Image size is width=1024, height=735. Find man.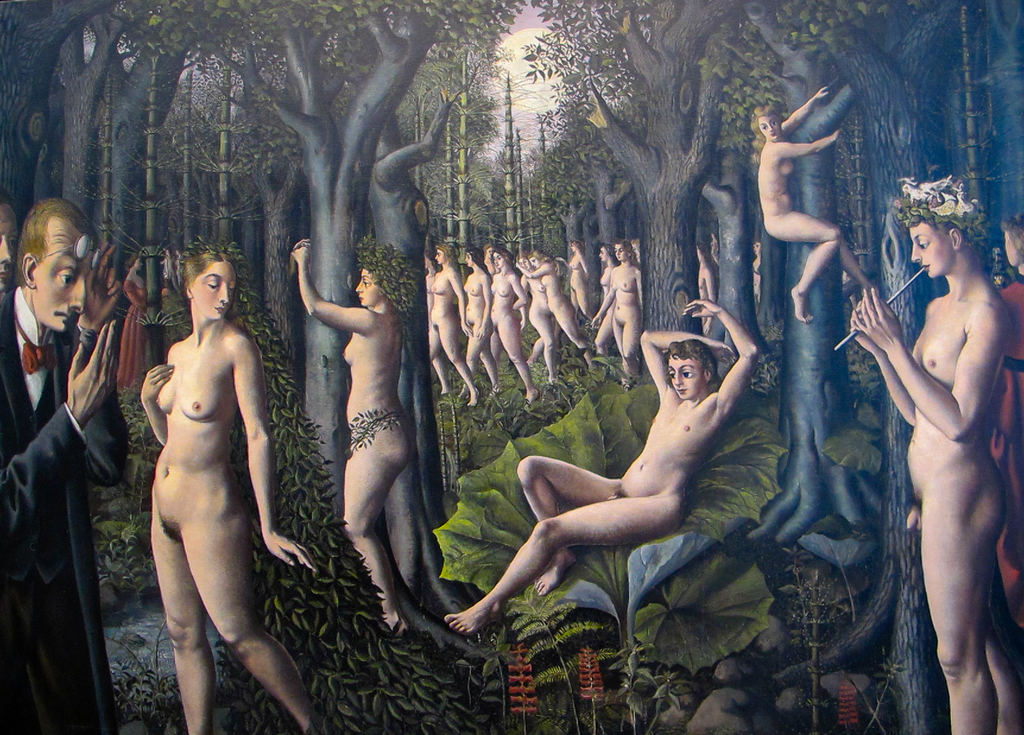
476 312 777 672.
